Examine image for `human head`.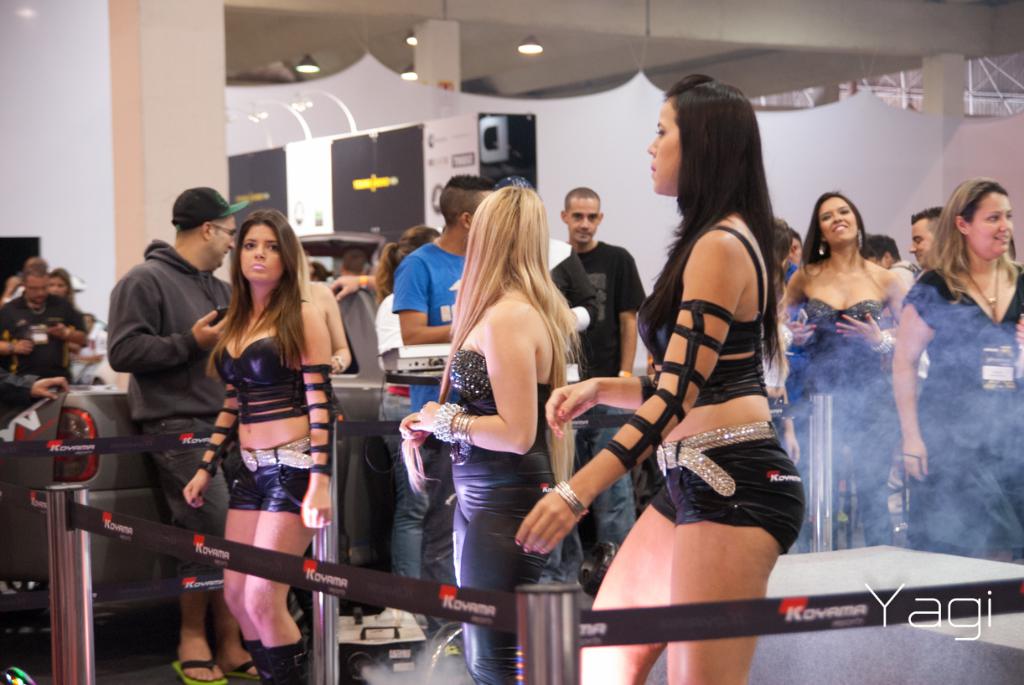
Examination result: left=815, top=194, right=861, bottom=241.
